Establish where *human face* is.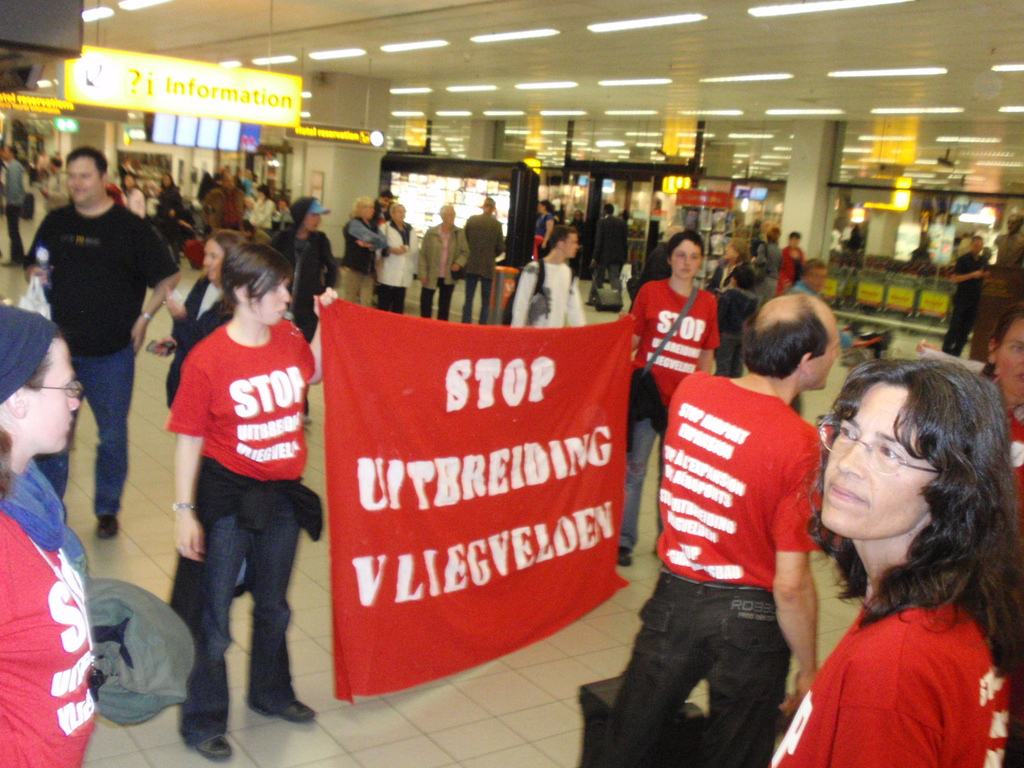
Established at {"x1": 442, "y1": 209, "x2": 454, "y2": 222}.
